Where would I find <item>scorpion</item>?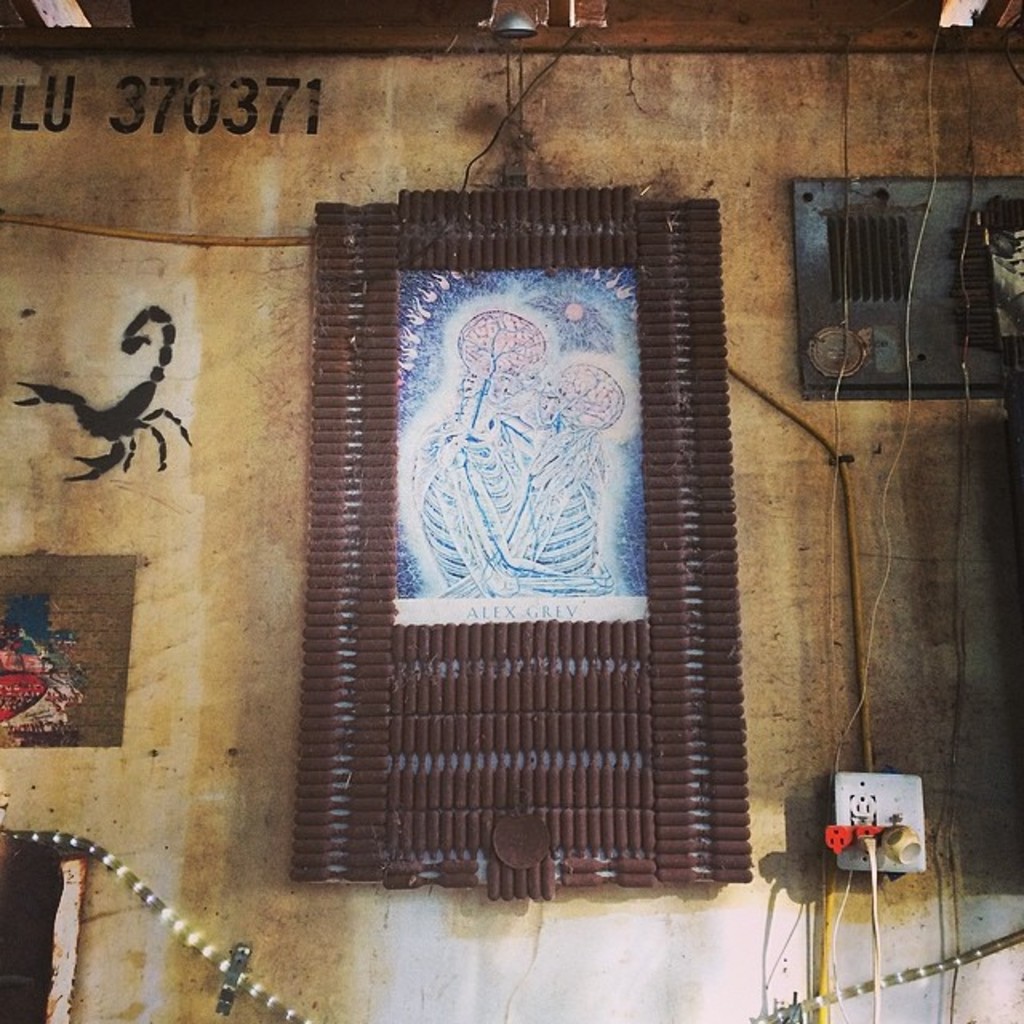
At select_region(8, 298, 192, 478).
